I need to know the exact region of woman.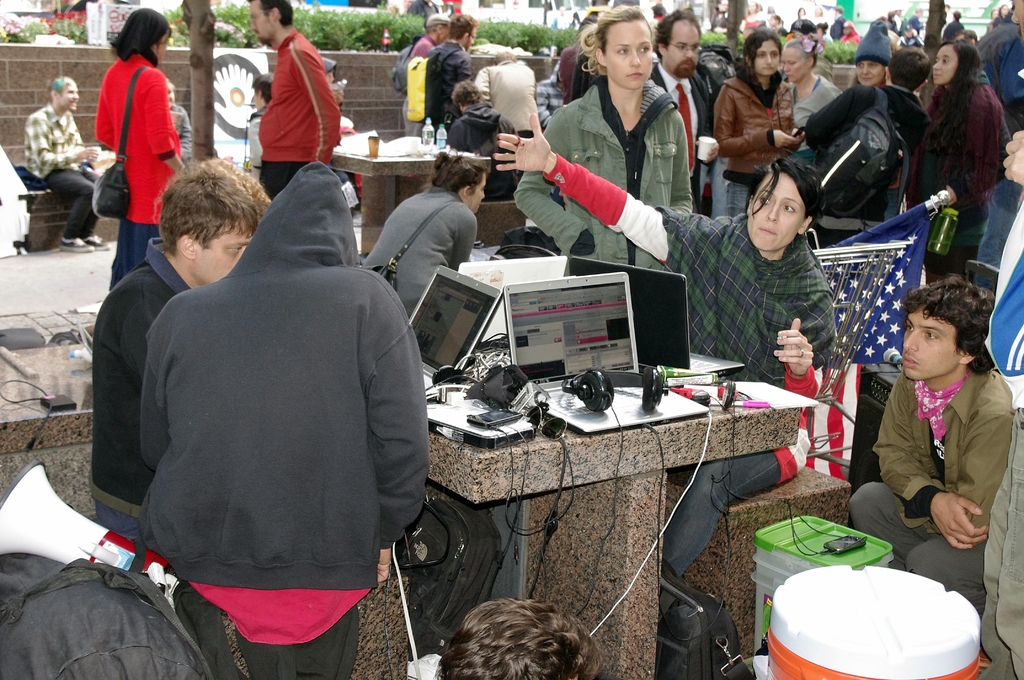
Region: 364,143,489,320.
